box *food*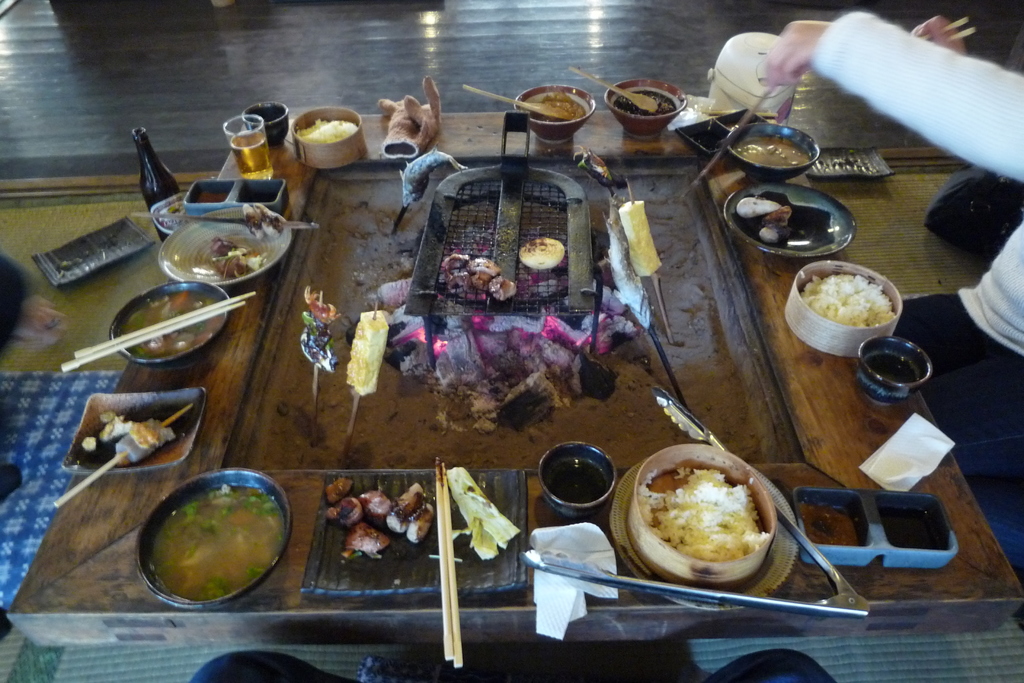
box(735, 189, 836, 247)
